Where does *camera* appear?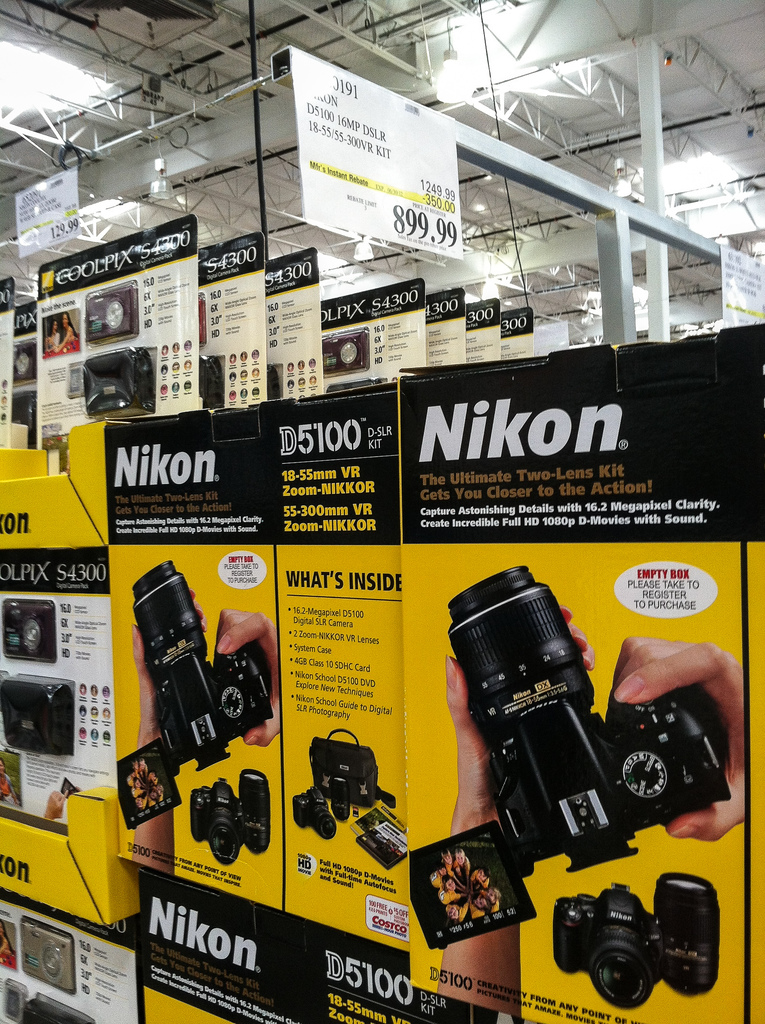
Appears at <region>185, 765, 274, 858</region>.
